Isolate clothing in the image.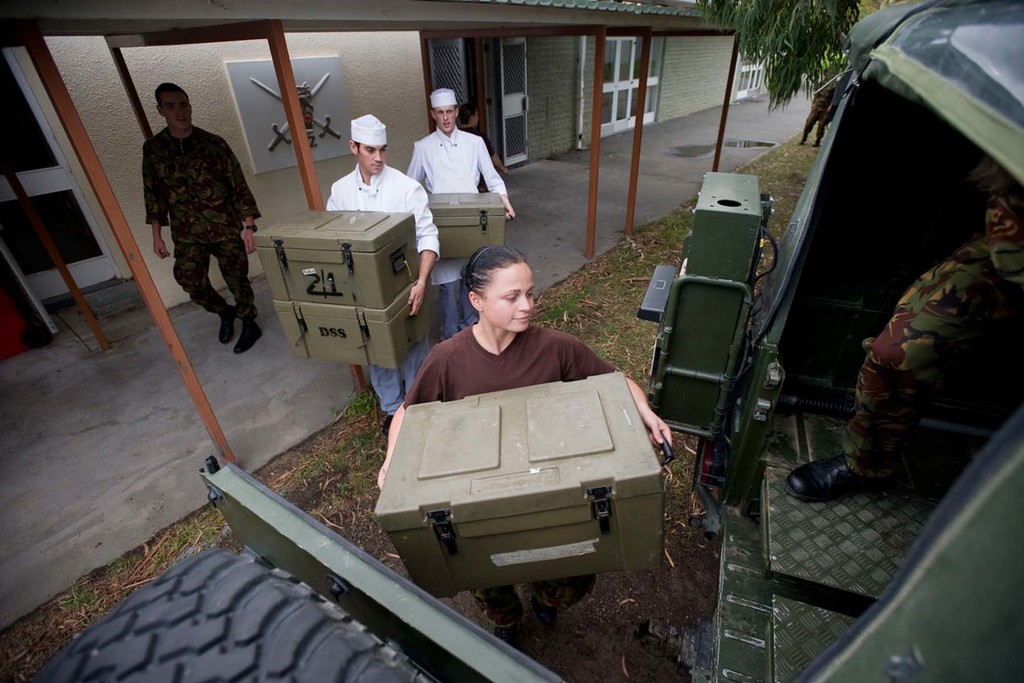
Isolated region: (x1=855, y1=230, x2=1023, y2=526).
